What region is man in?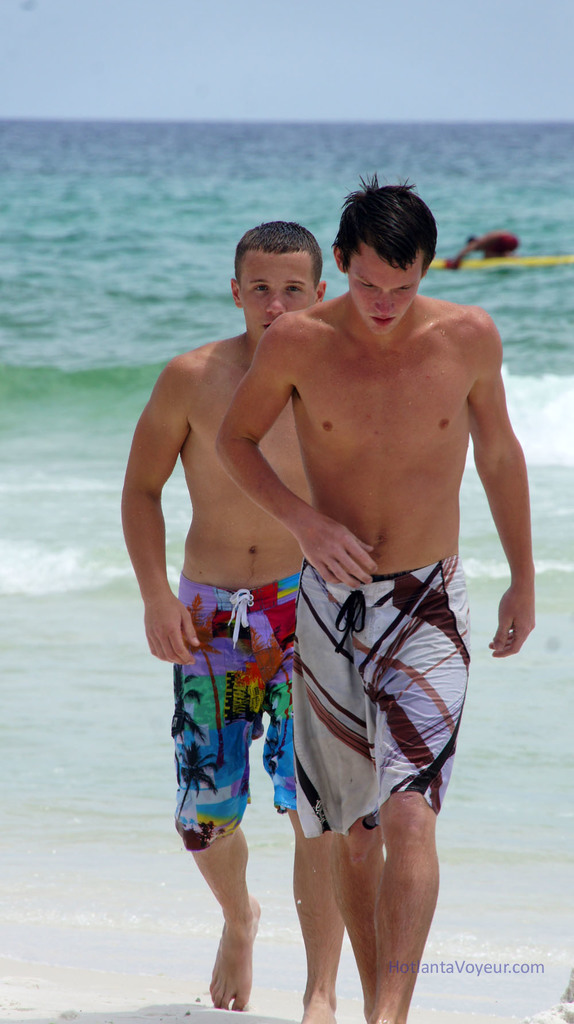
crop(115, 218, 383, 1012).
